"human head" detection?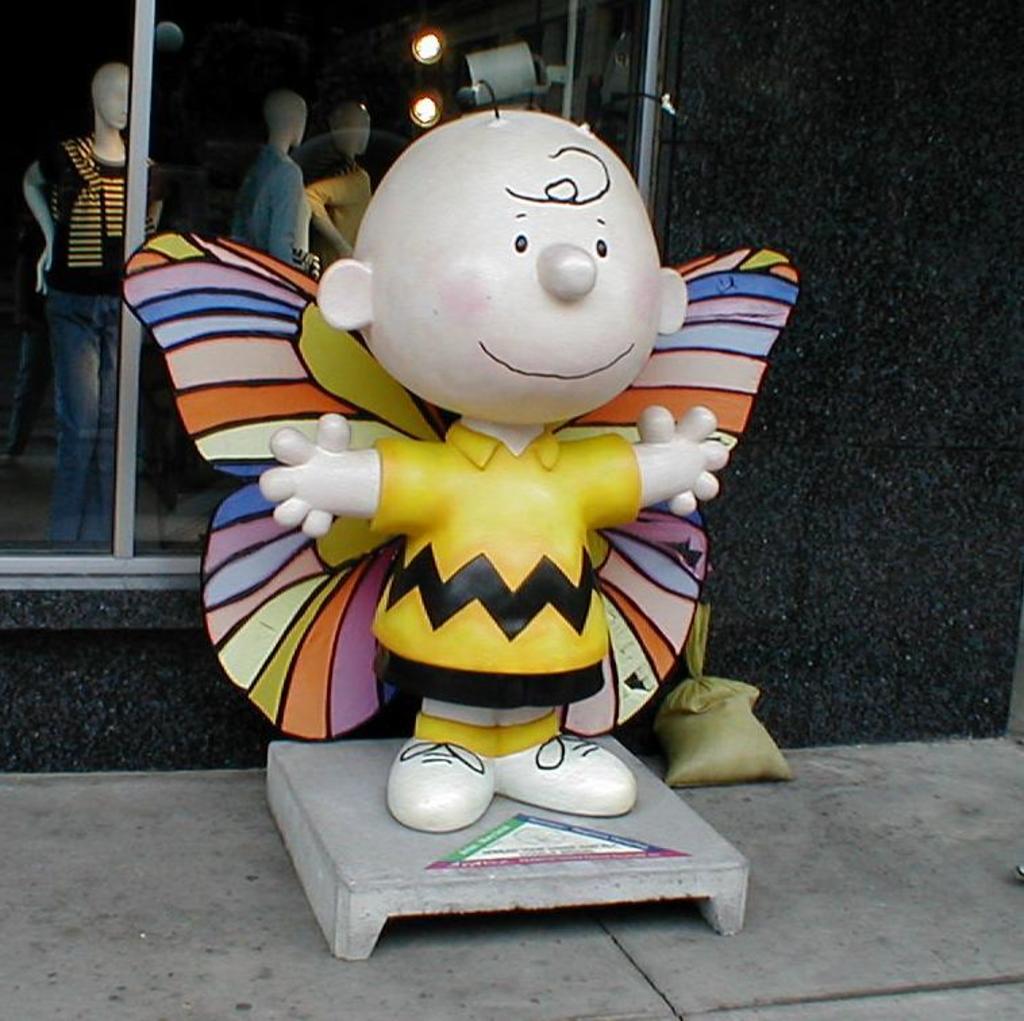
(258, 90, 304, 151)
